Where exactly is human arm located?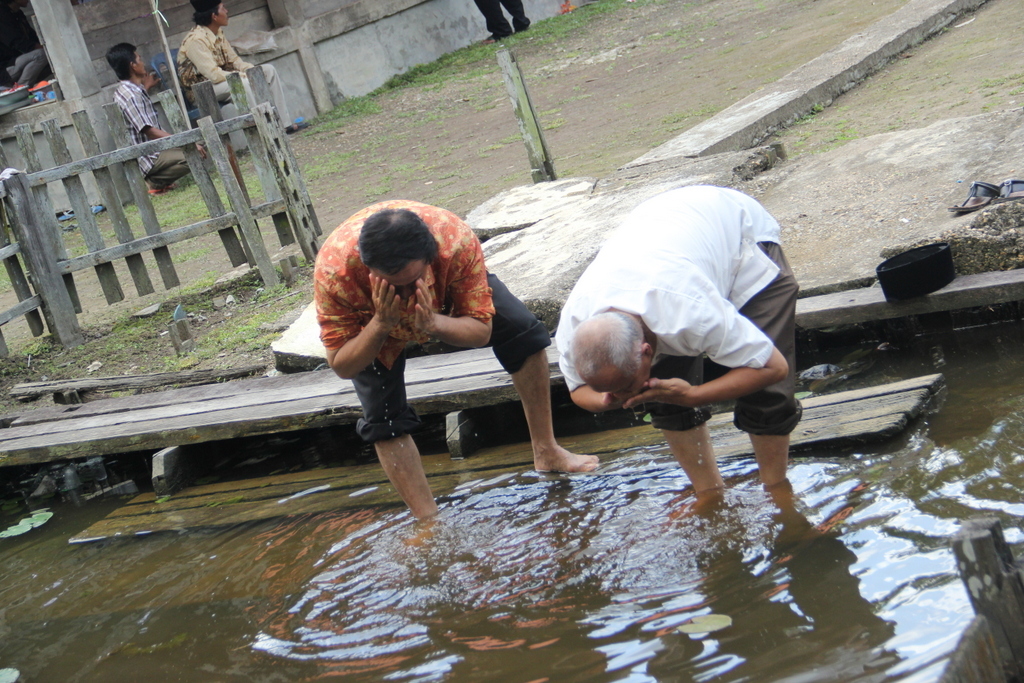
Its bounding box is <box>130,93,212,165</box>.
